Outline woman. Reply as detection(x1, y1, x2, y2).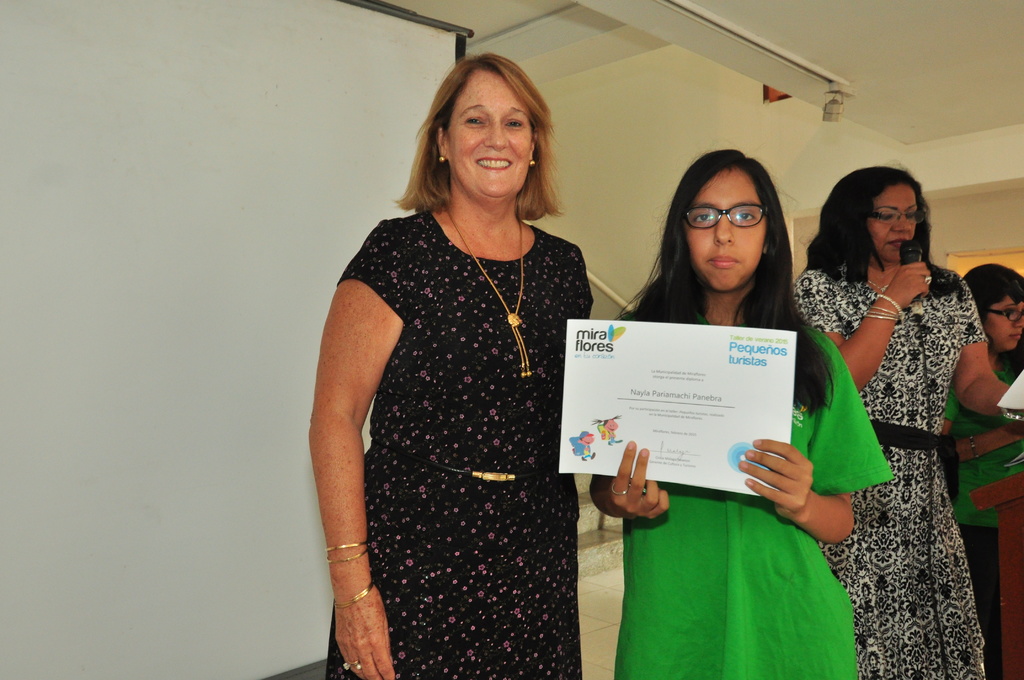
detection(791, 165, 1023, 679).
